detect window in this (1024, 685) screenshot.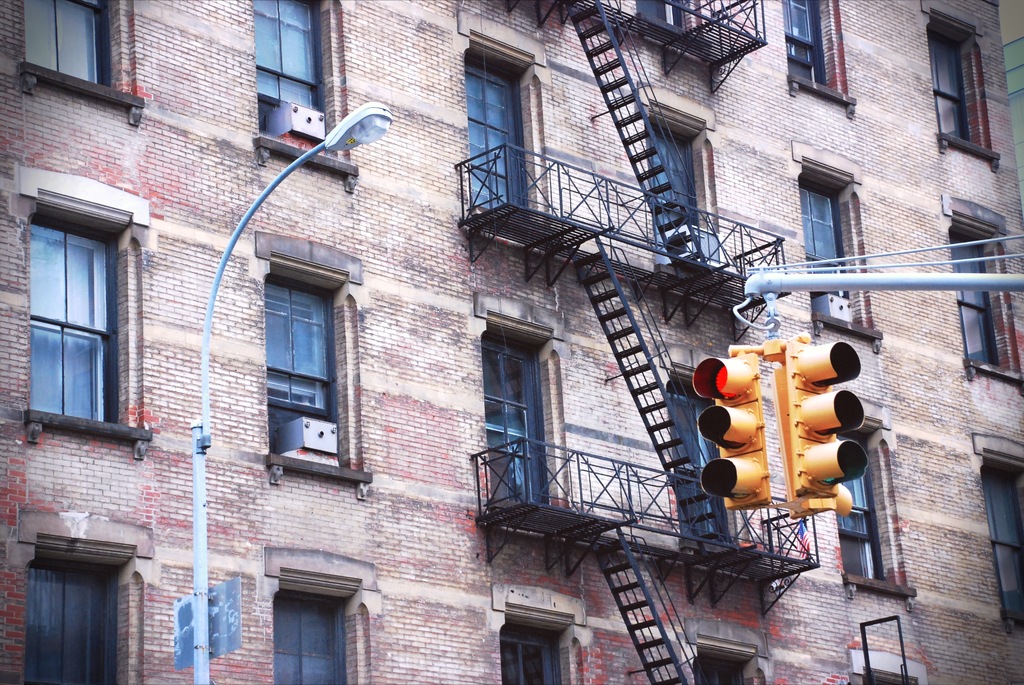
Detection: 950/232/1016/384.
